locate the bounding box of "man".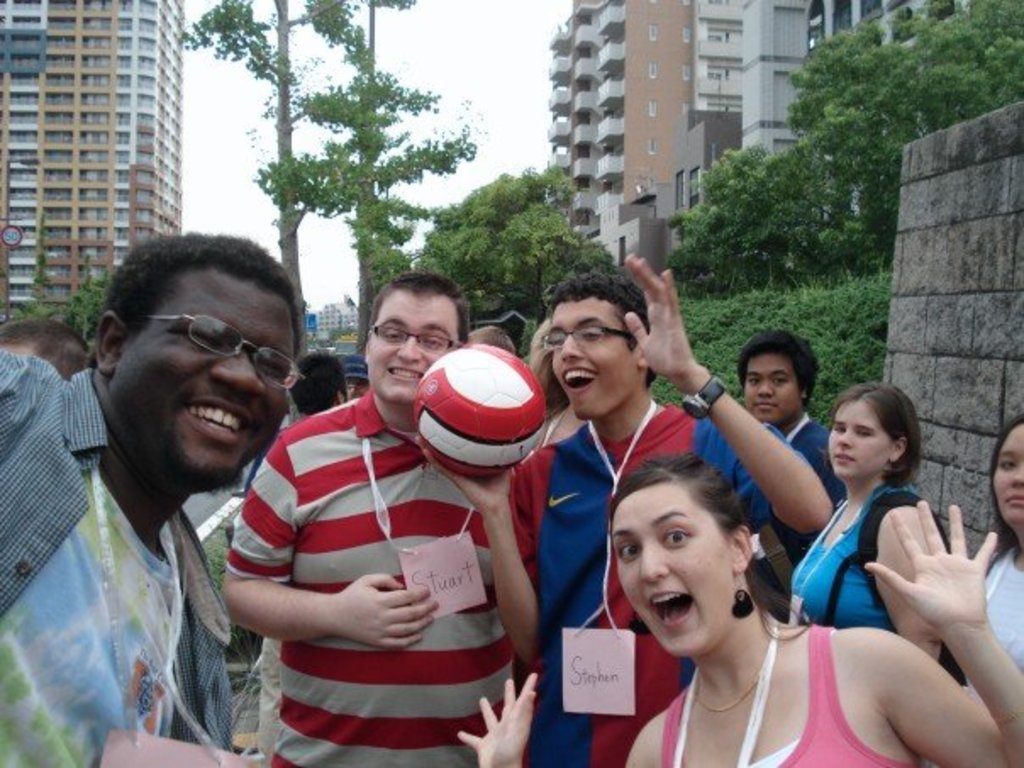
Bounding box: {"left": 0, "top": 319, "right": 92, "bottom": 385}.
